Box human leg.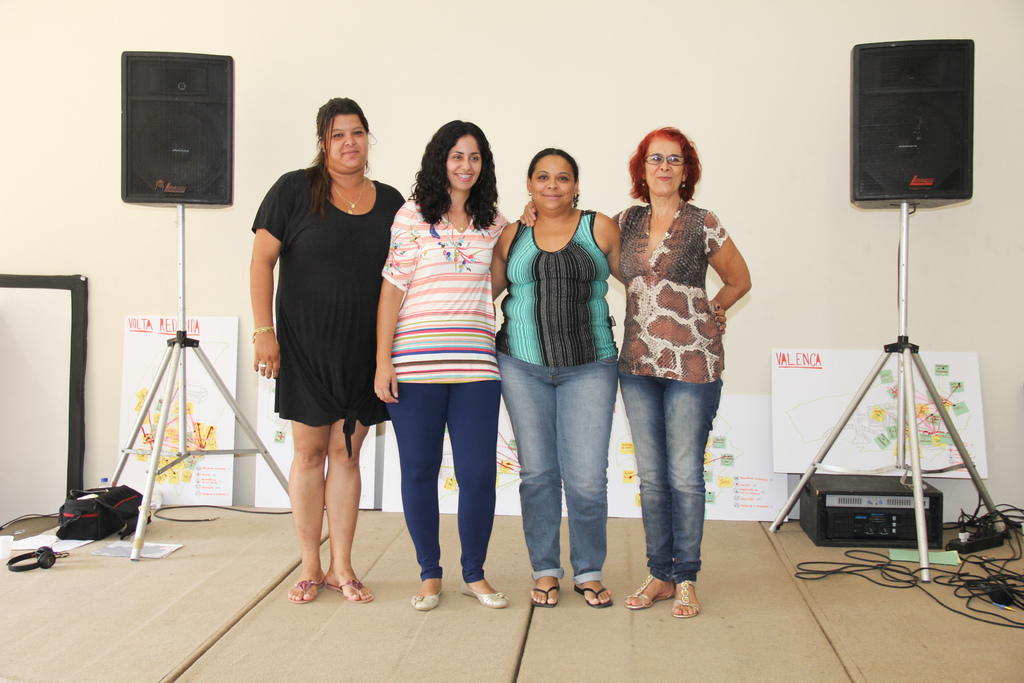
668:377:719:614.
